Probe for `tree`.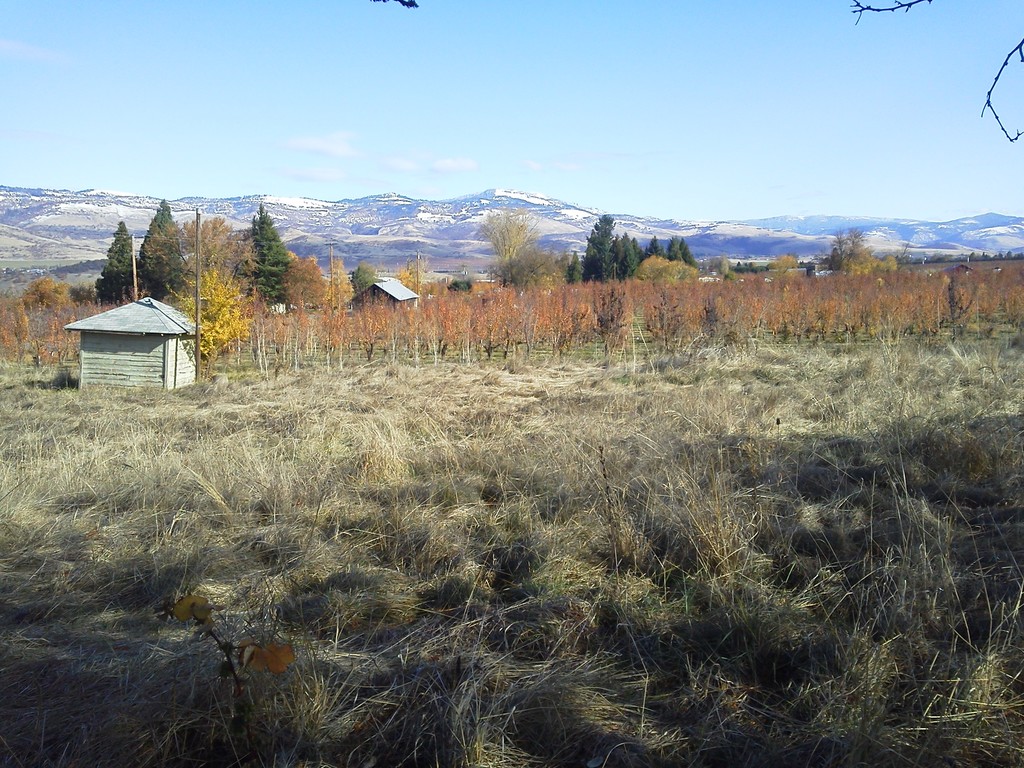
Probe result: pyautogui.locateOnScreen(278, 253, 328, 318).
